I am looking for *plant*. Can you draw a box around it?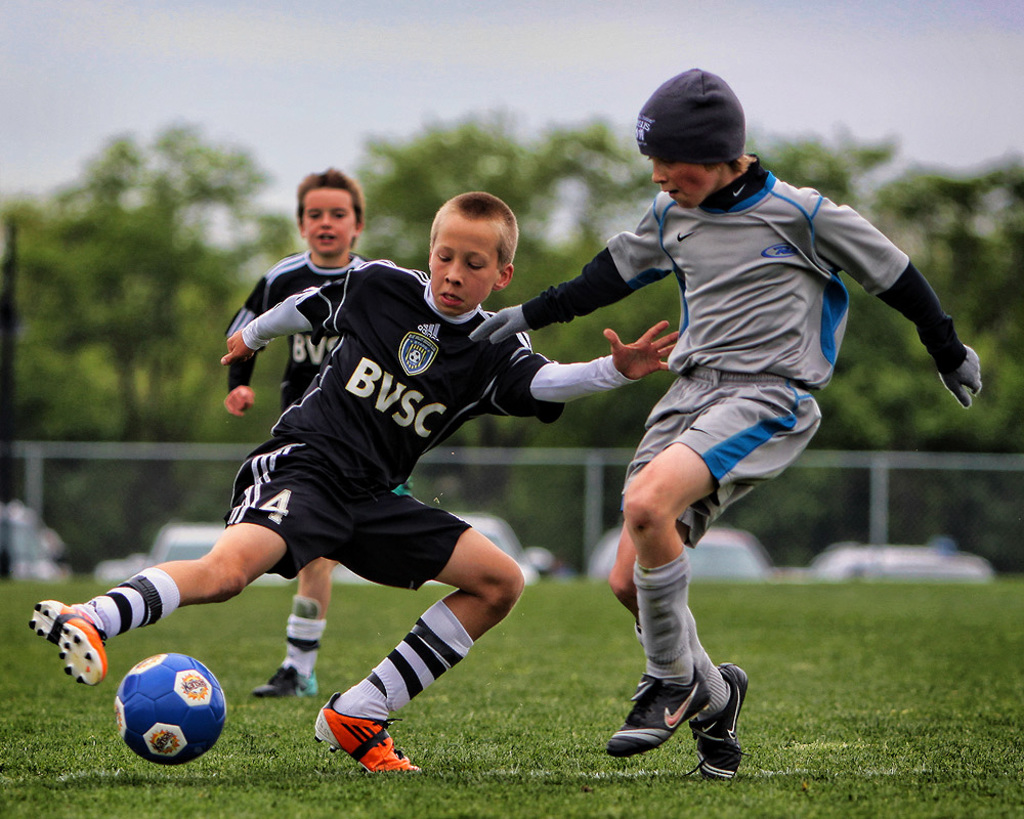
Sure, the bounding box is [left=0, top=492, right=1023, bottom=818].
